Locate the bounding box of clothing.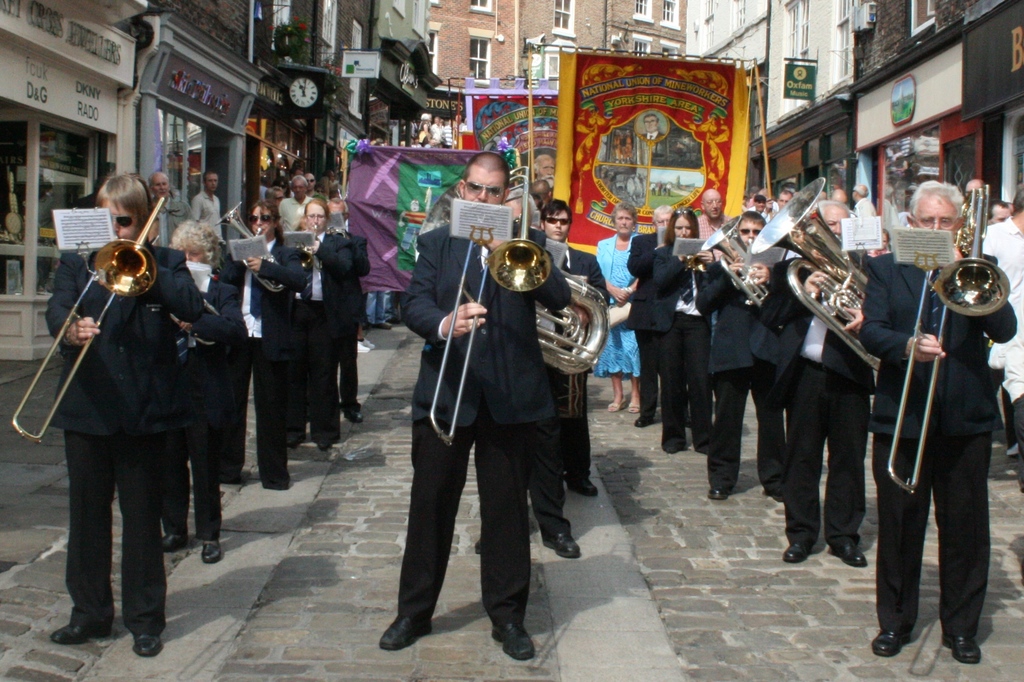
Bounding box: 36, 242, 218, 625.
